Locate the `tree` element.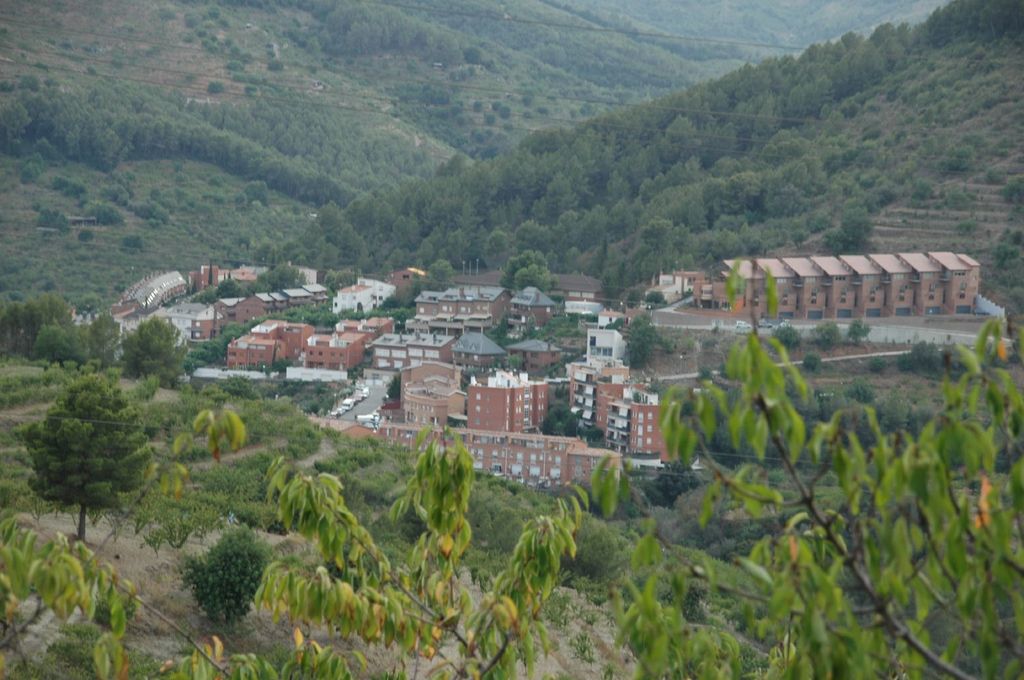
Element bbox: <region>1, 294, 78, 356</region>.
